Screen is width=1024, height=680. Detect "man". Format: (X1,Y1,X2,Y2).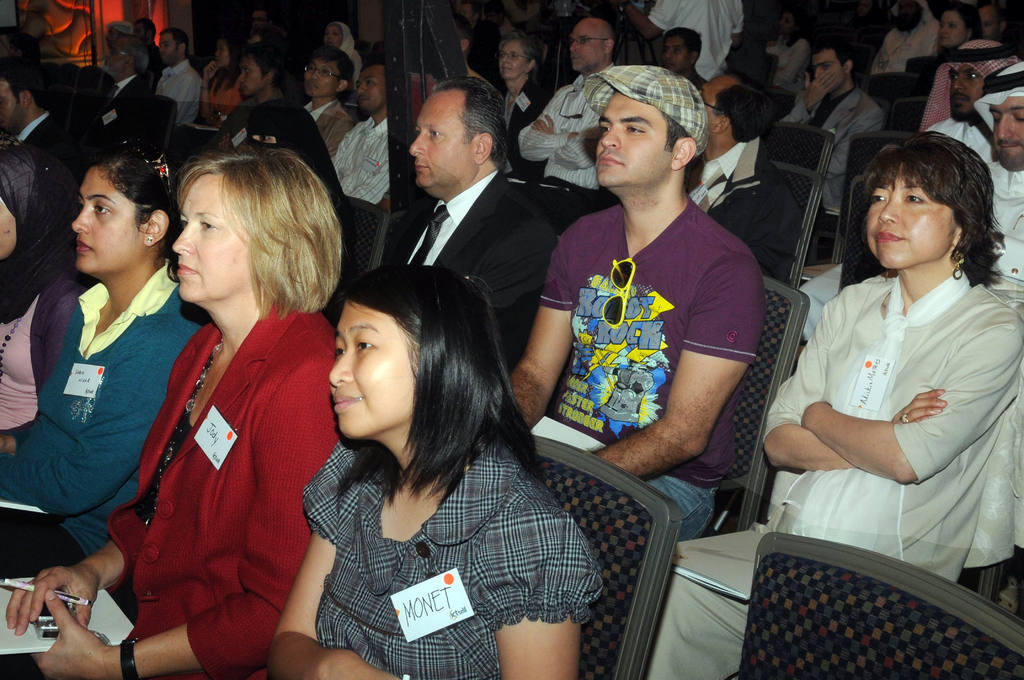
(509,61,766,538).
